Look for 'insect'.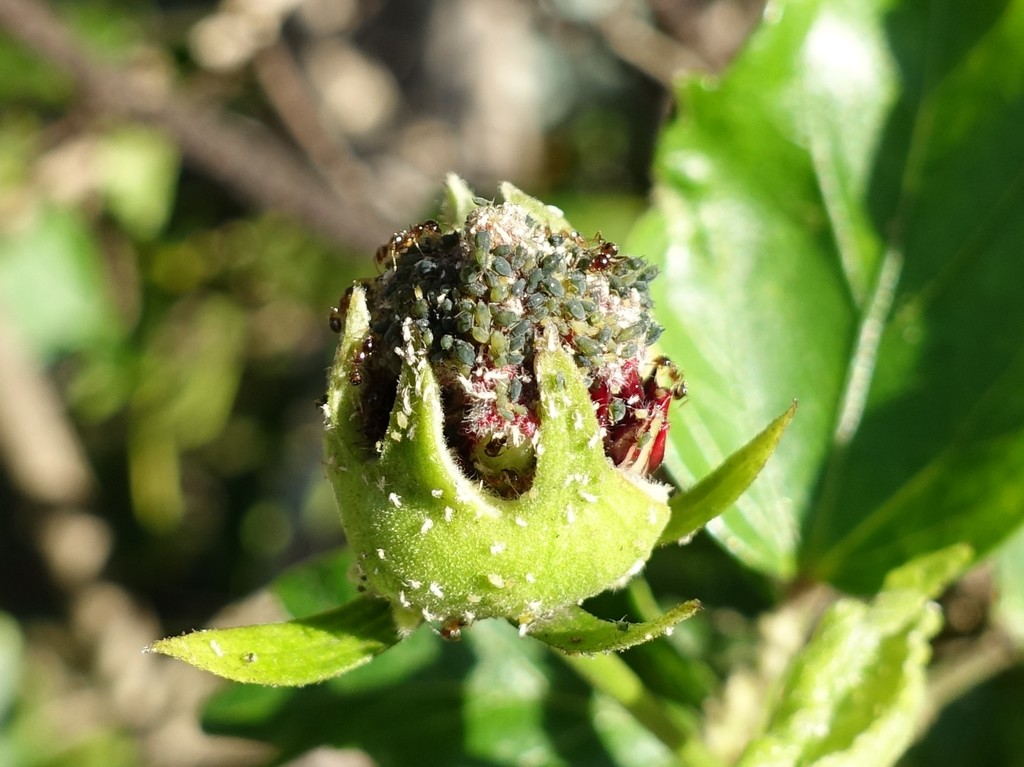
Found: bbox=[610, 400, 623, 425].
